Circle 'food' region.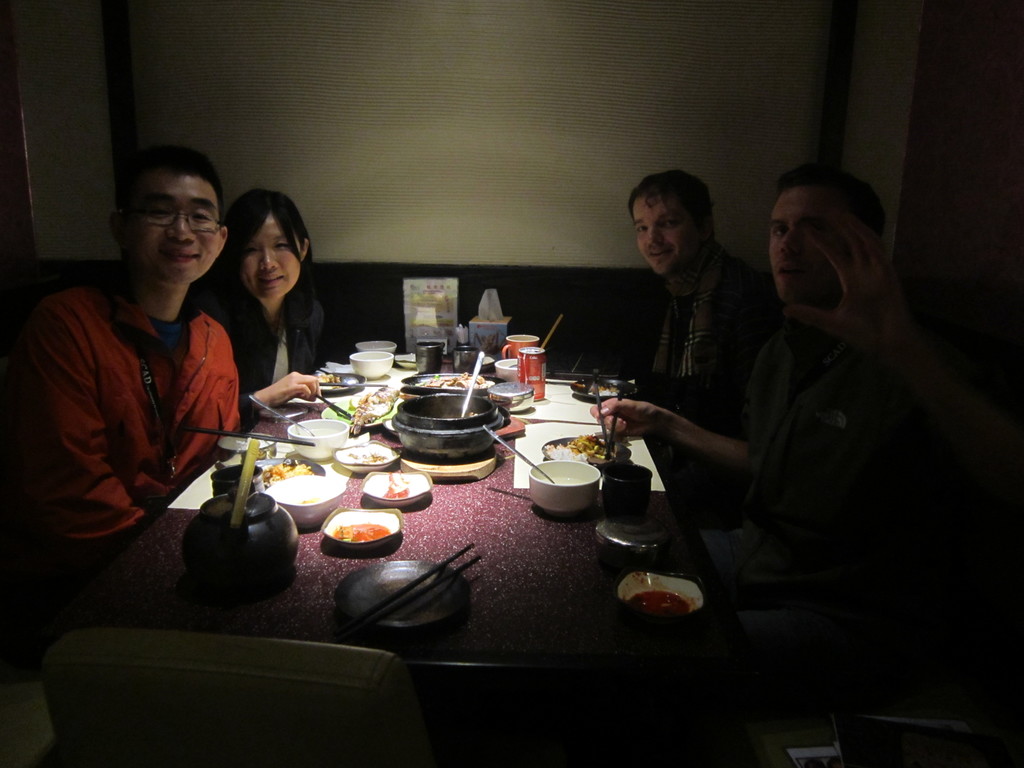
Region: [x1=261, y1=456, x2=313, y2=490].
